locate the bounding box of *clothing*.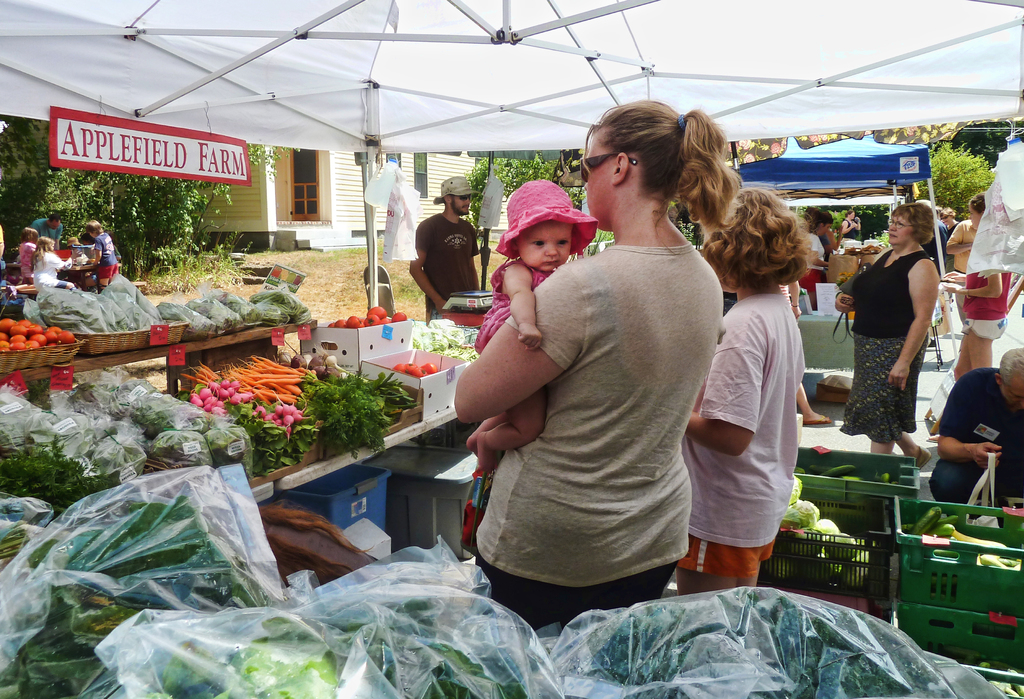
Bounding box: {"x1": 31, "y1": 249, "x2": 73, "y2": 293}.
